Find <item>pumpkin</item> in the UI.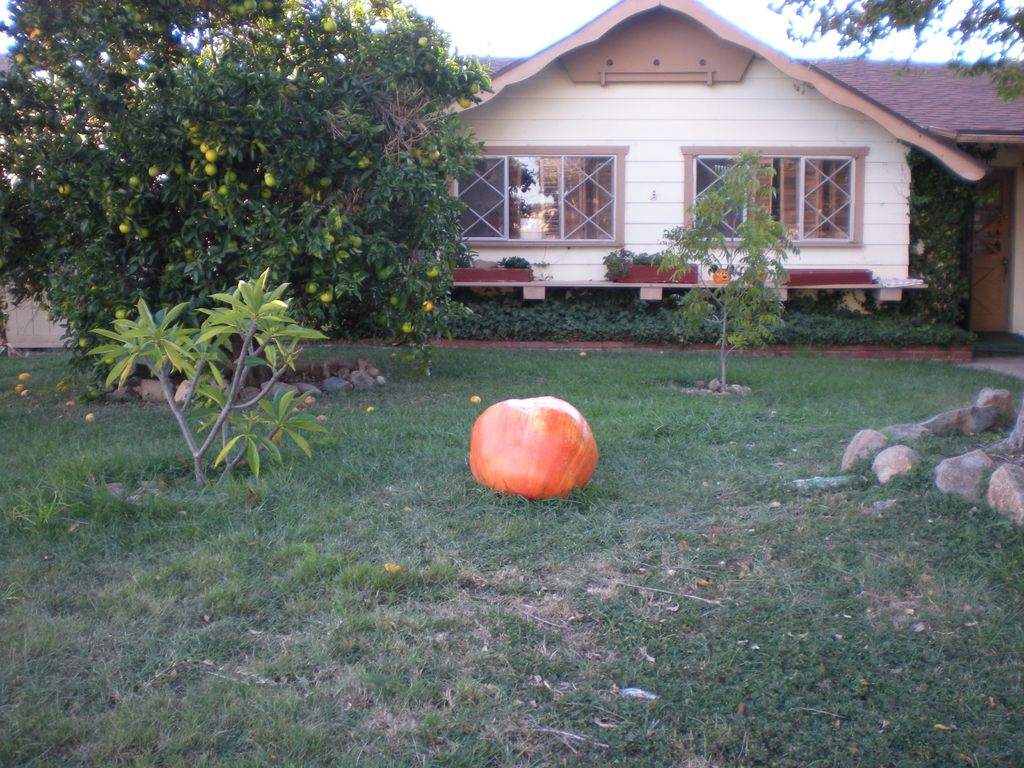
UI element at (x1=464, y1=385, x2=611, y2=501).
